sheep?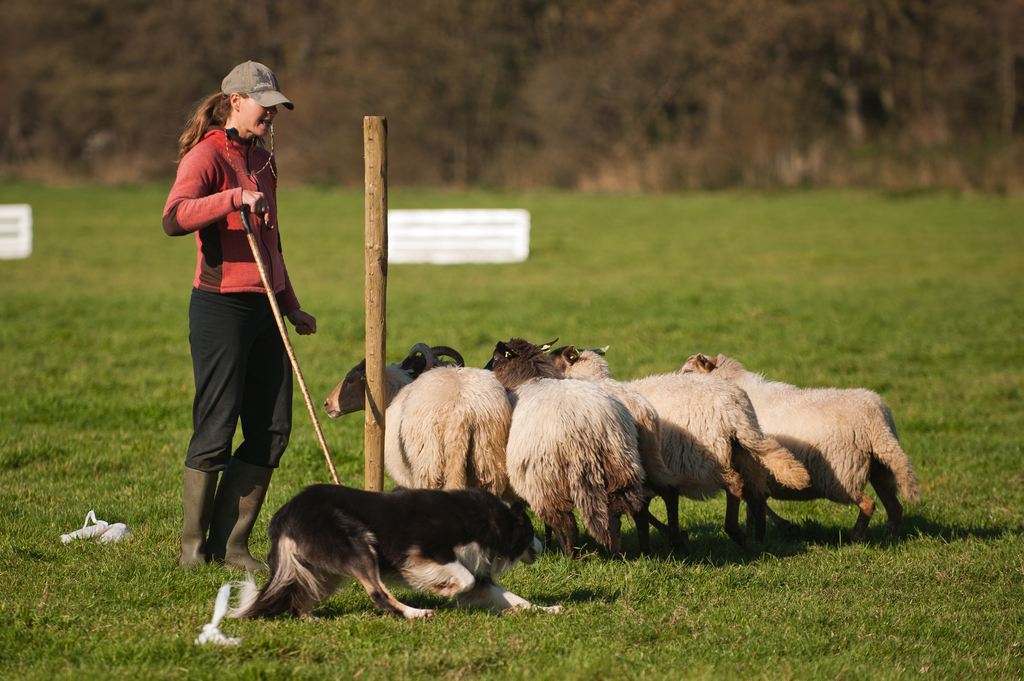
x1=399 y1=341 x2=461 y2=371
